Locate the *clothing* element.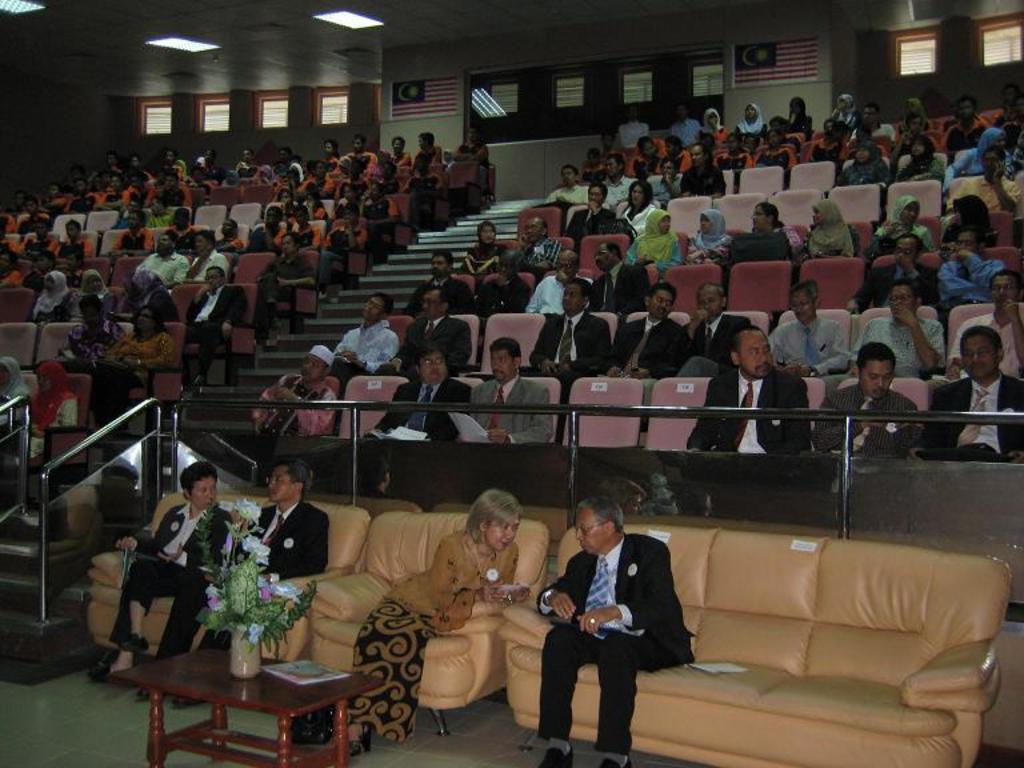
Element bbox: (left=633, top=193, right=668, bottom=219).
